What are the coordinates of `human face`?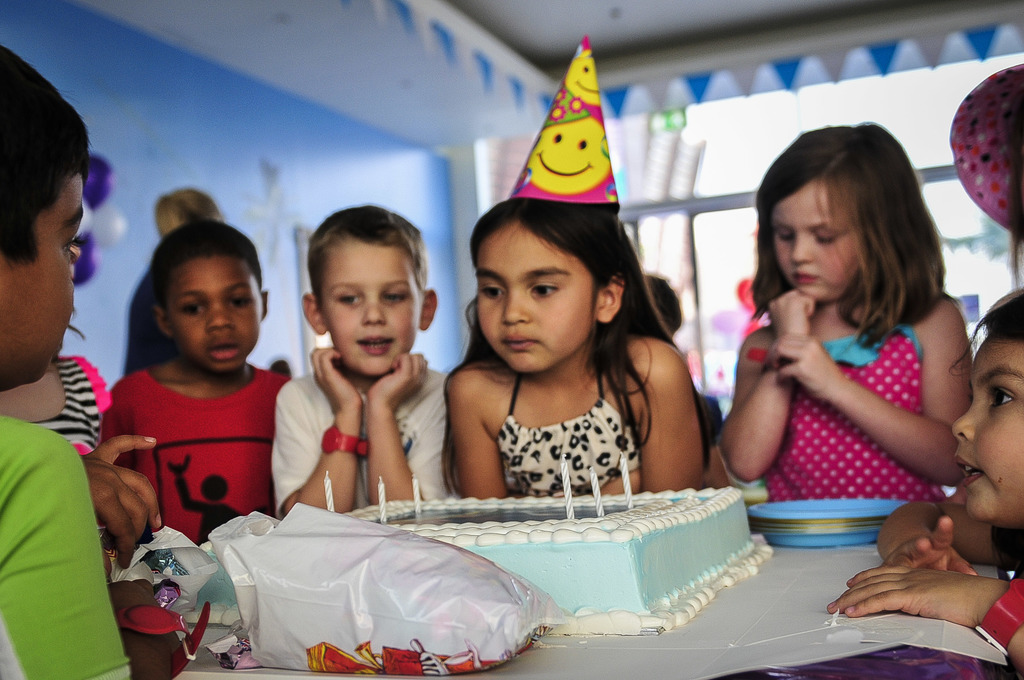
(477, 224, 593, 375).
